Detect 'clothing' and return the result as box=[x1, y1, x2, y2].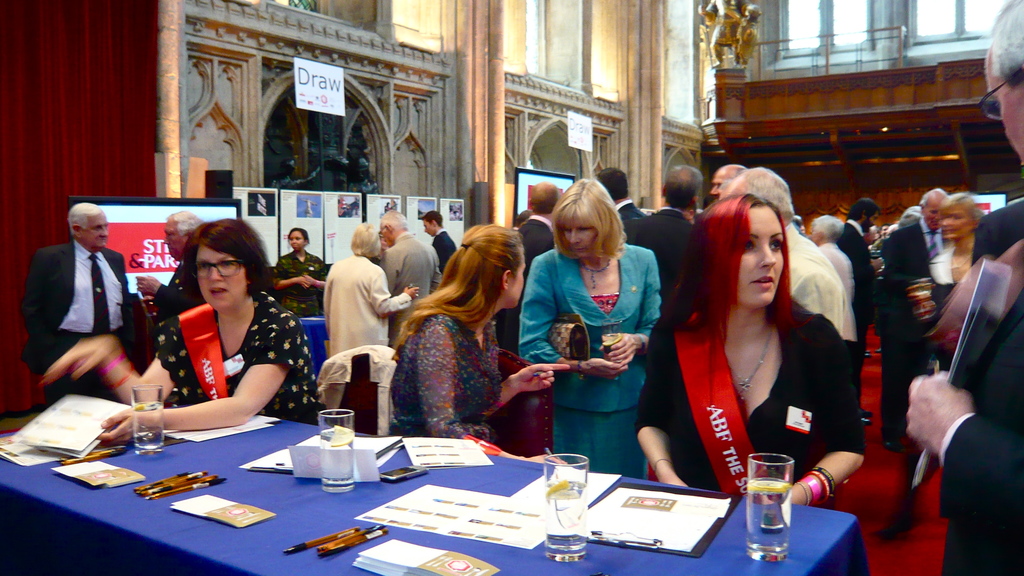
box=[267, 255, 334, 313].
